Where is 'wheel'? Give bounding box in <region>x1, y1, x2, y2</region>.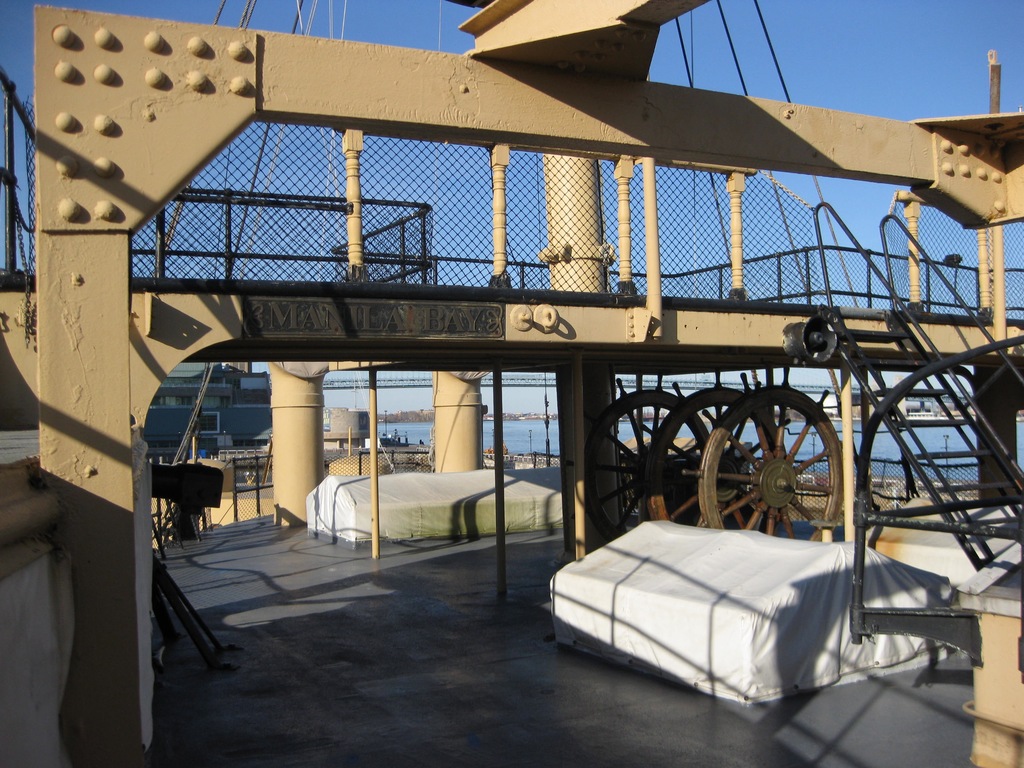
<region>564, 380, 716, 542</region>.
